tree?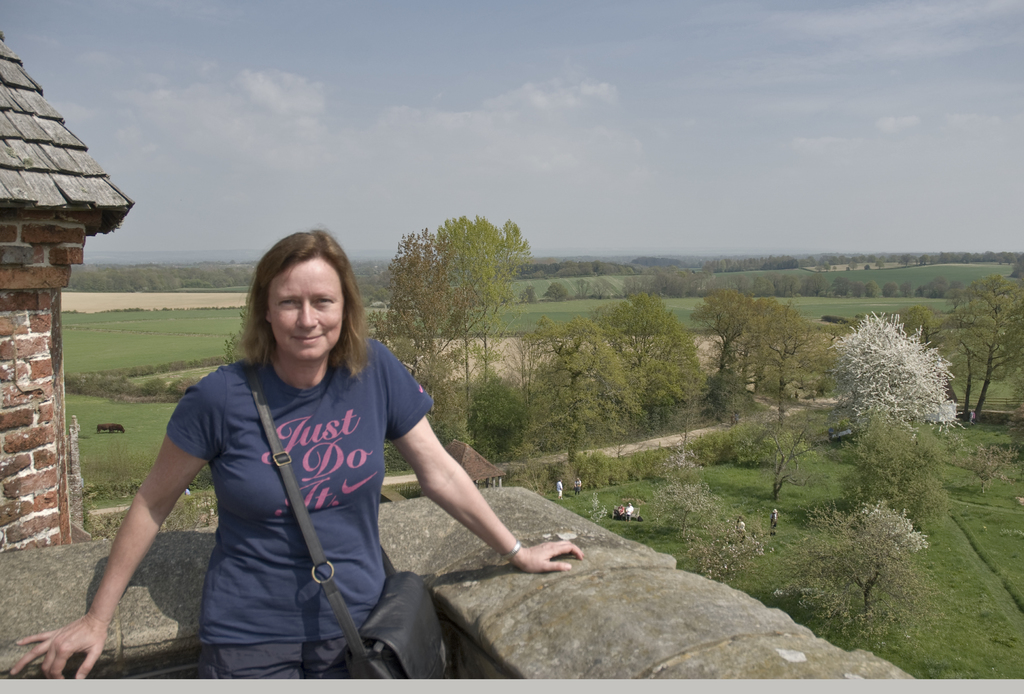
pyautogui.locateOnScreen(863, 282, 880, 301)
